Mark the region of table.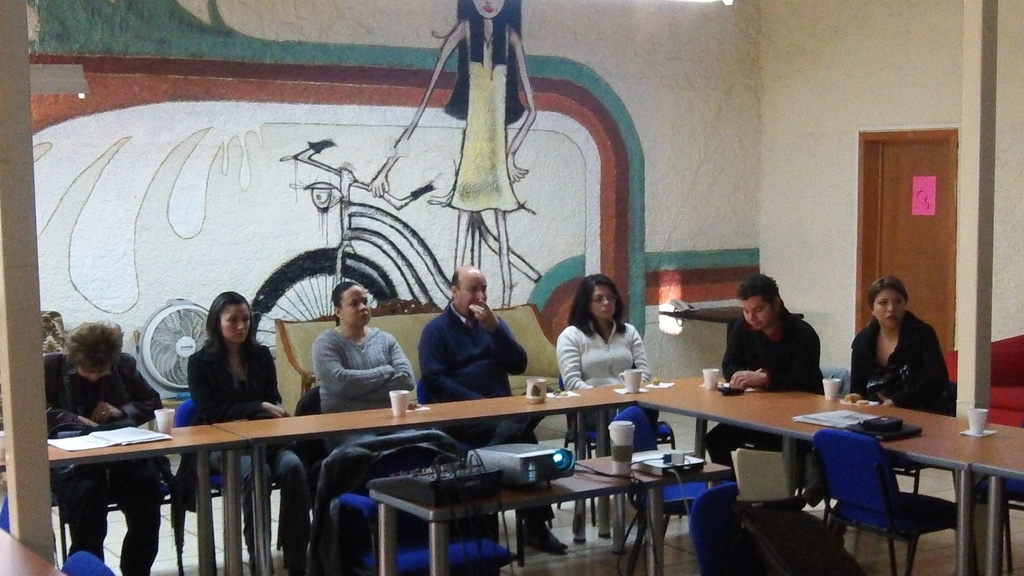
Region: detection(0, 420, 246, 575).
